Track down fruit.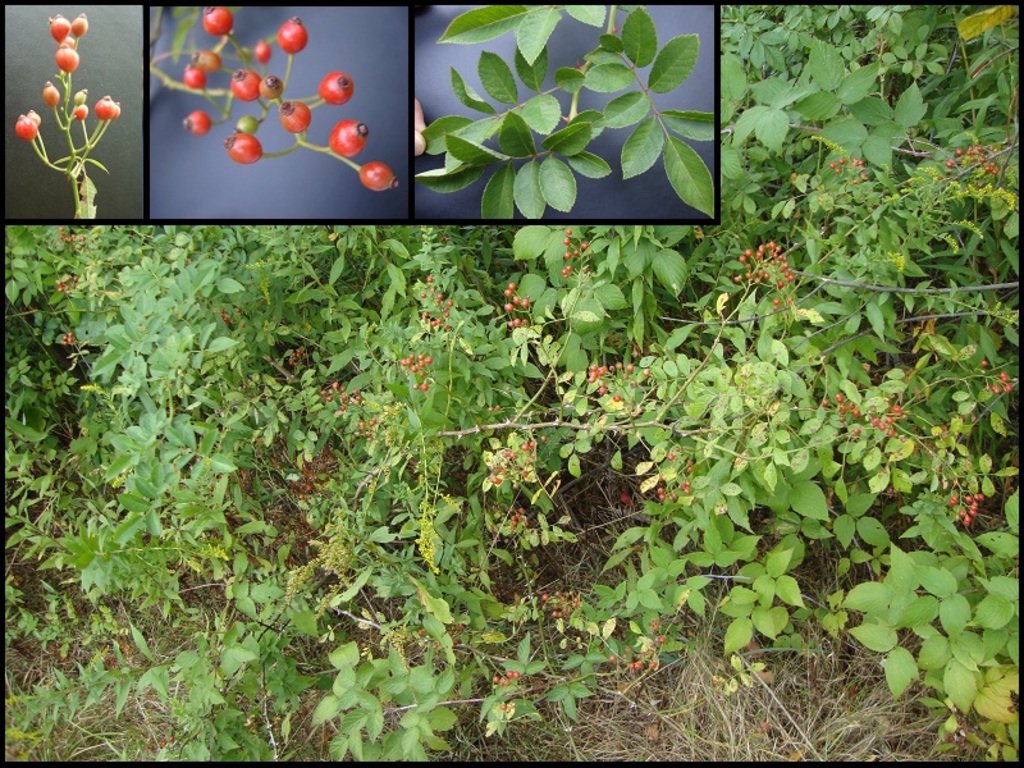
Tracked to {"x1": 97, "y1": 99, "x2": 111, "y2": 119}.
